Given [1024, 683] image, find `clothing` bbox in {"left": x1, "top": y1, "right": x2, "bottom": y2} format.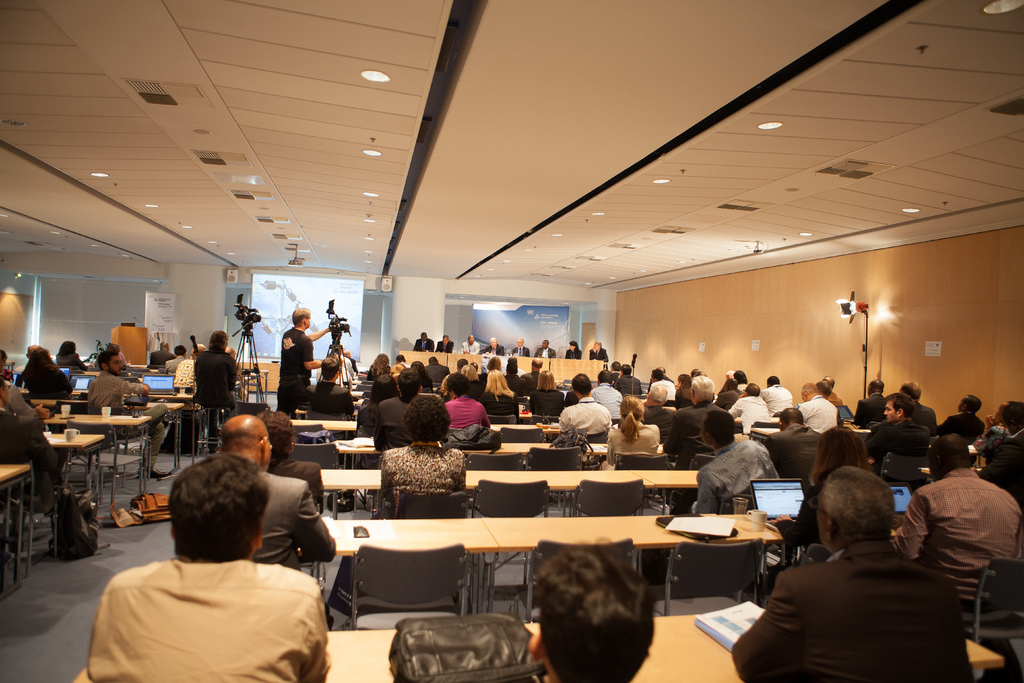
{"left": 191, "top": 343, "right": 240, "bottom": 447}.
